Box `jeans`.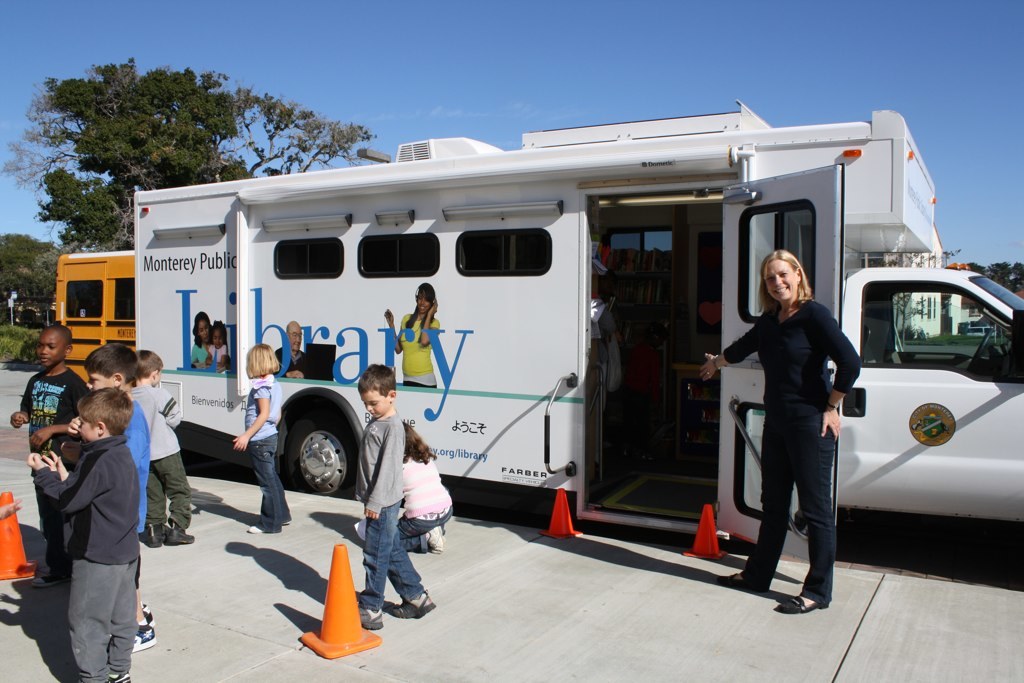
{"left": 361, "top": 502, "right": 422, "bottom": 610}.
